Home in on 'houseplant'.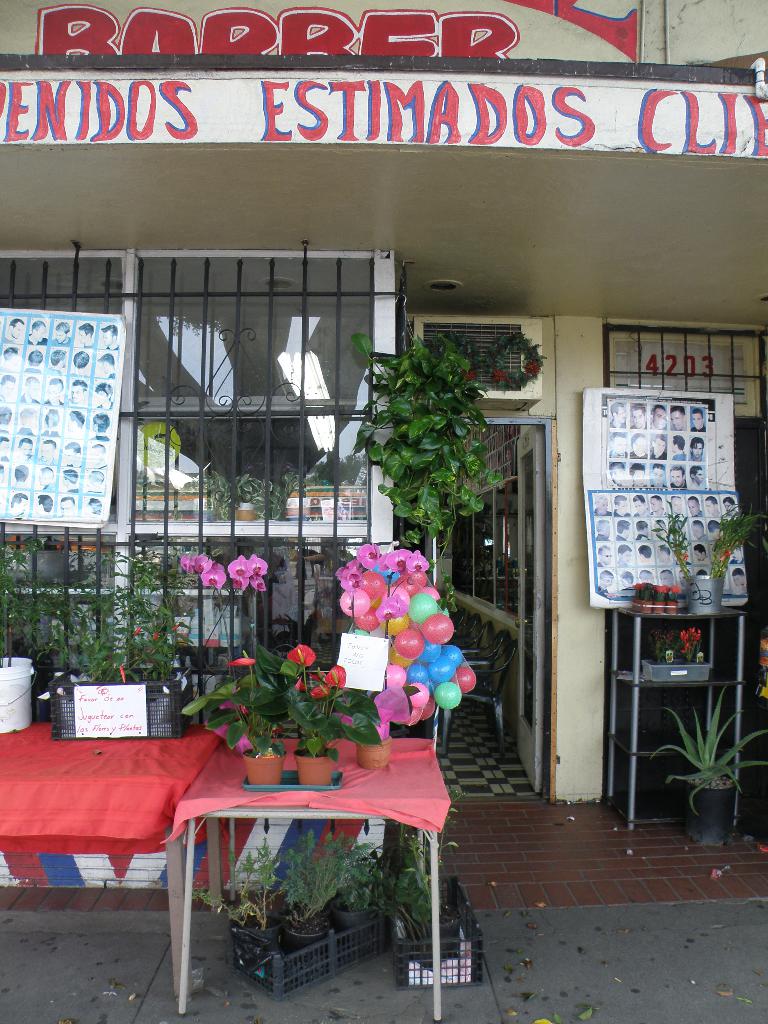
Homed in at [left=177, top=634, right=387, bottom=793].
